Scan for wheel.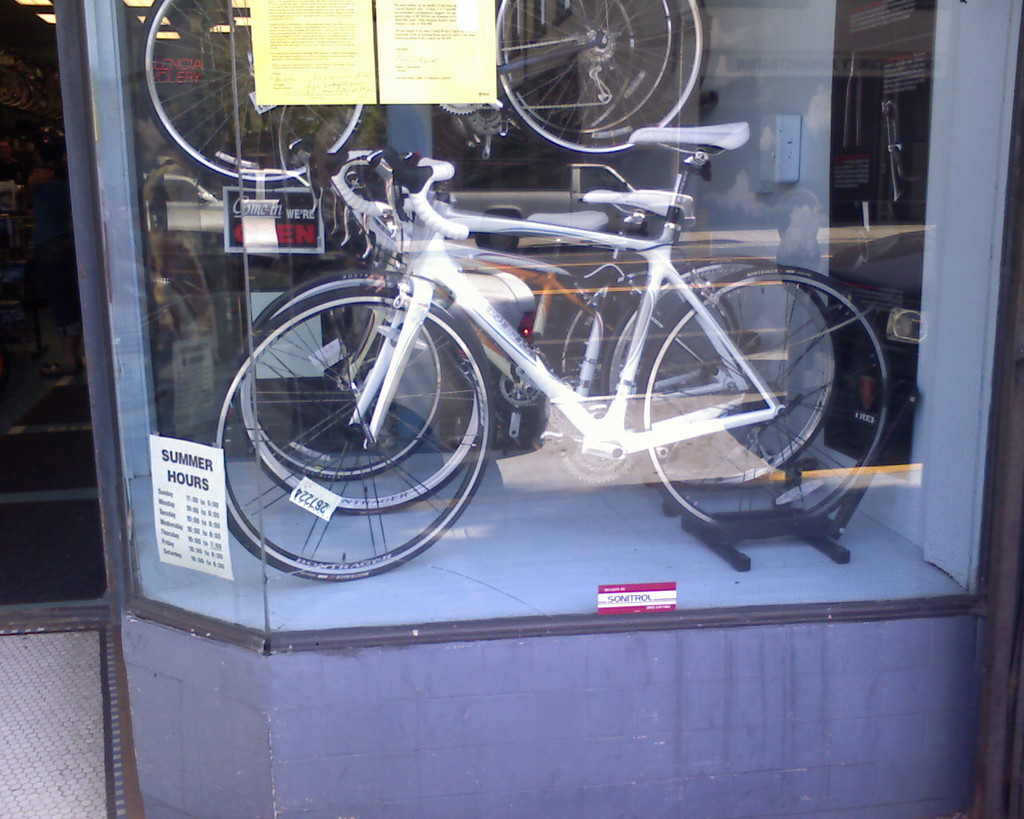
Scan result: {"left": 232, "top": 269, "right": 486, "bottom": 517}.
